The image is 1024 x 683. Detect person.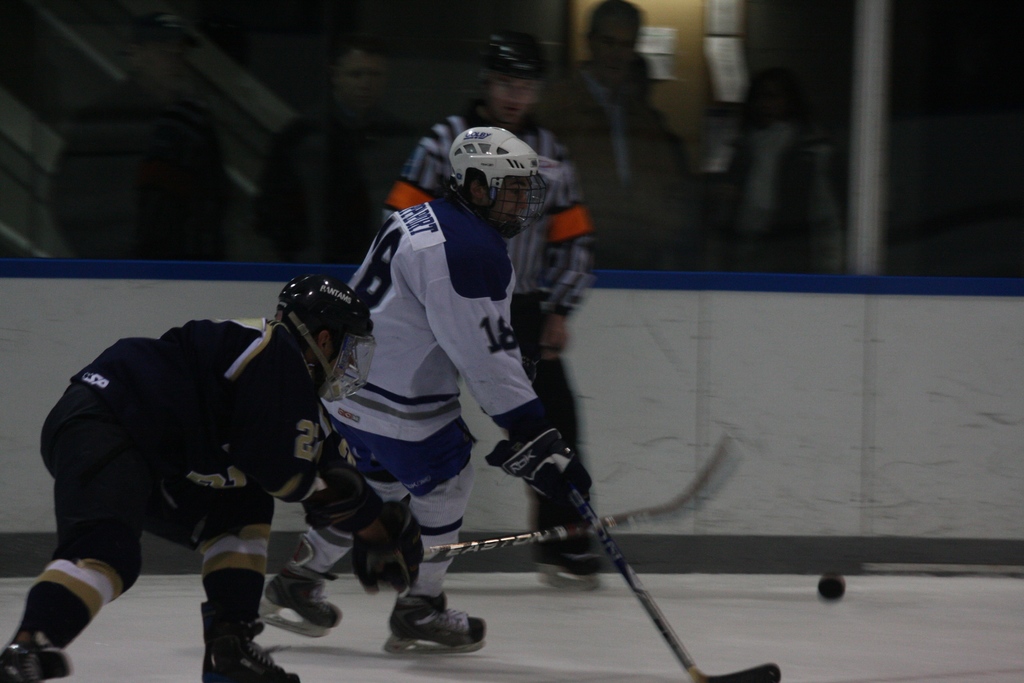
Detection: x1=33, y1=44, x2=242, y2=269.
